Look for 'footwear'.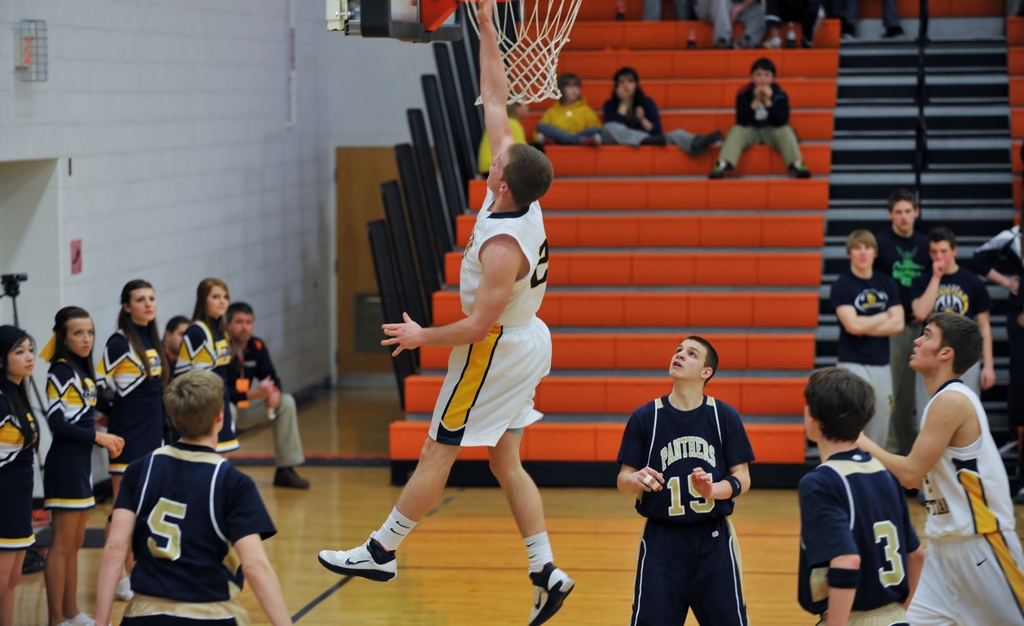
Found: l=646, t=133, r=666, b=146.
